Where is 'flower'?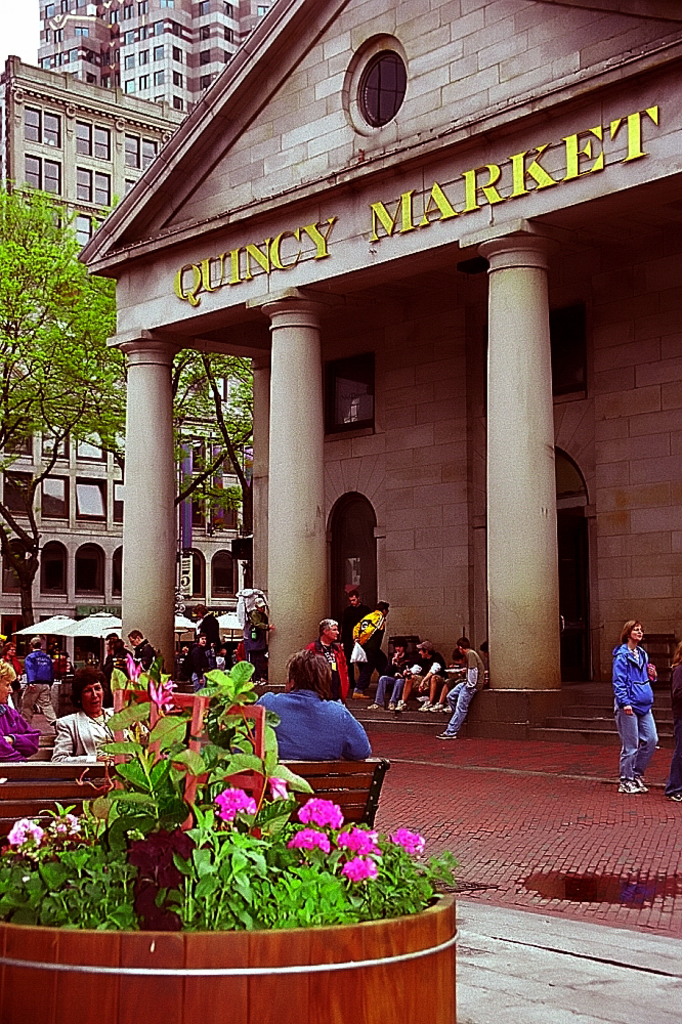
(337, 852, 385, 893).
